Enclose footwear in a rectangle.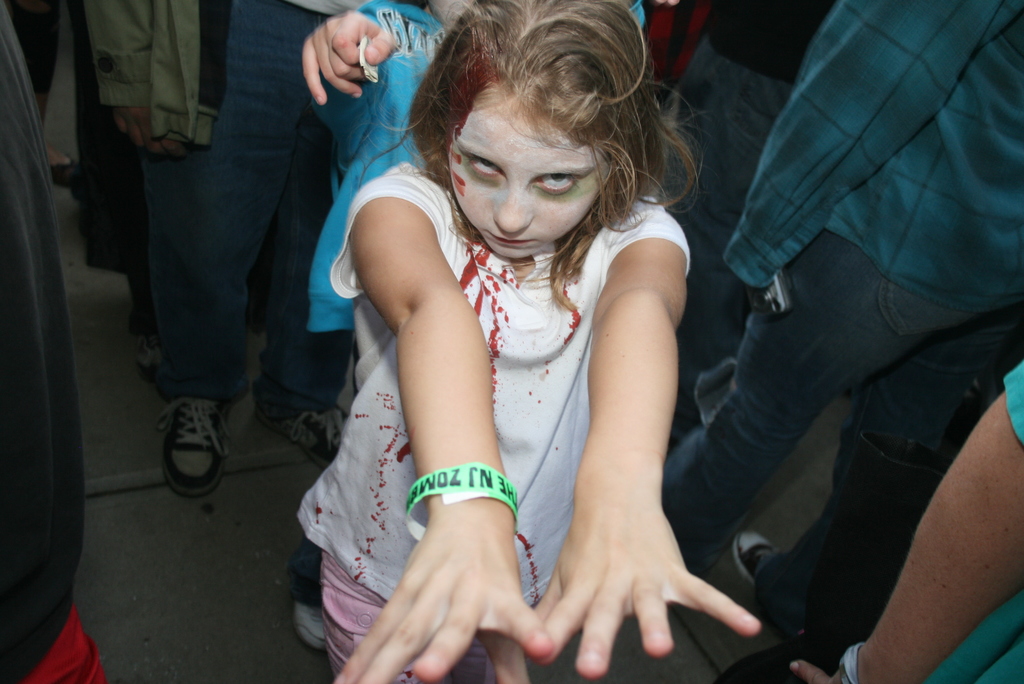
l=733, t=528, r=775, b=581.
